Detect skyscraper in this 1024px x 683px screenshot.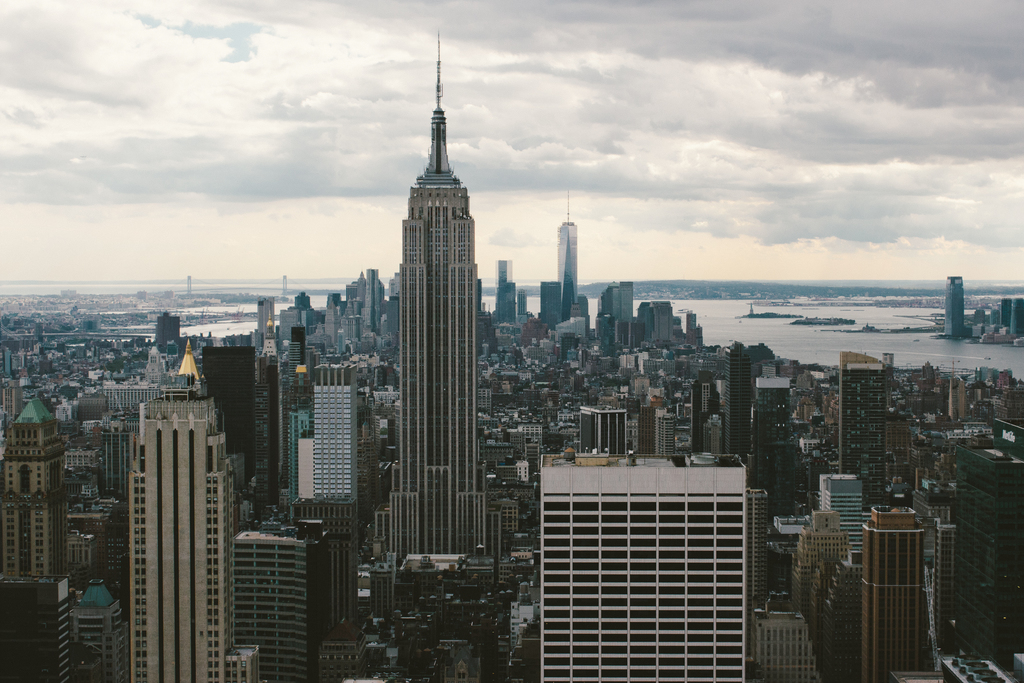
Detection: box=[617, 309, 652, 359].
